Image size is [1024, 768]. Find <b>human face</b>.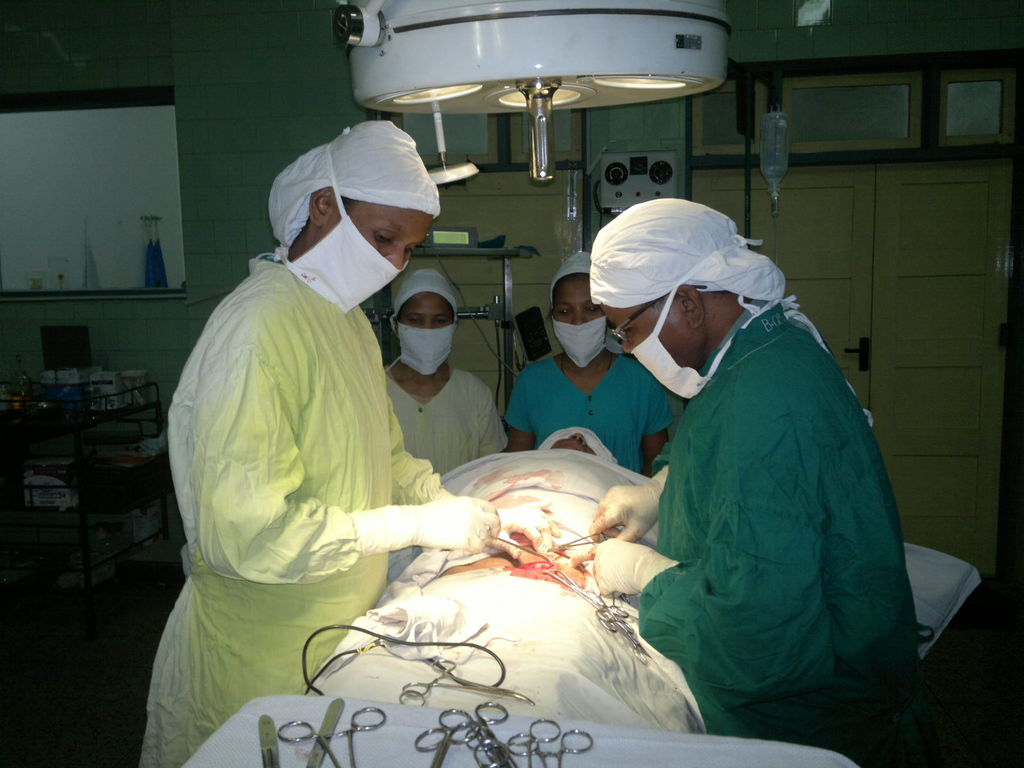
detection(392, 292, 458, 331).
